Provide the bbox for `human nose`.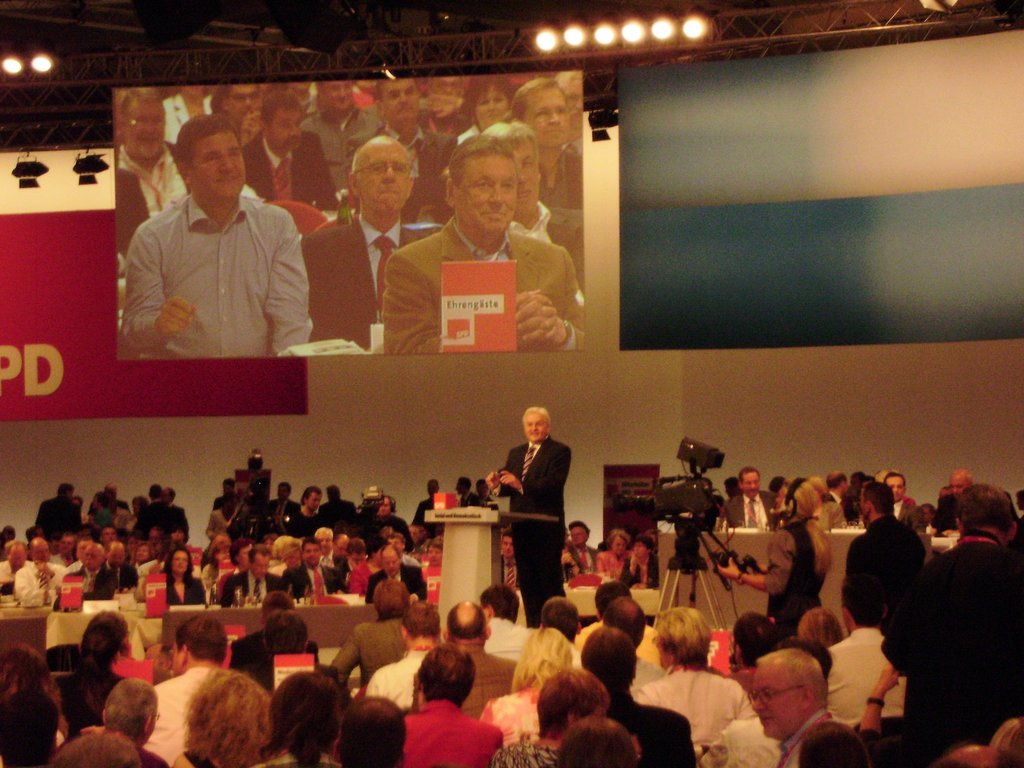
x1=340 y1=91 x2=348 y2=95.
